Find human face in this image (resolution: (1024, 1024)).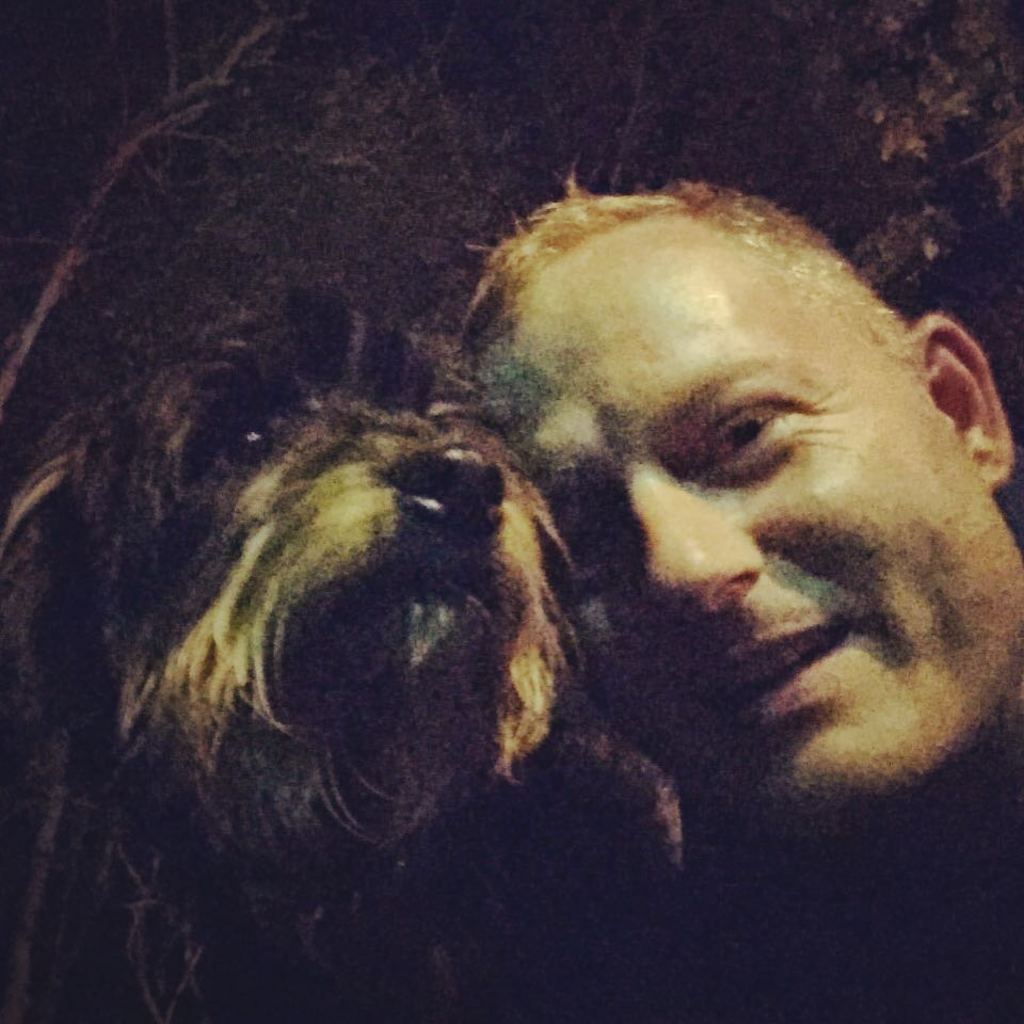
x1=474 y1=212 x2=1023 y2=862.
